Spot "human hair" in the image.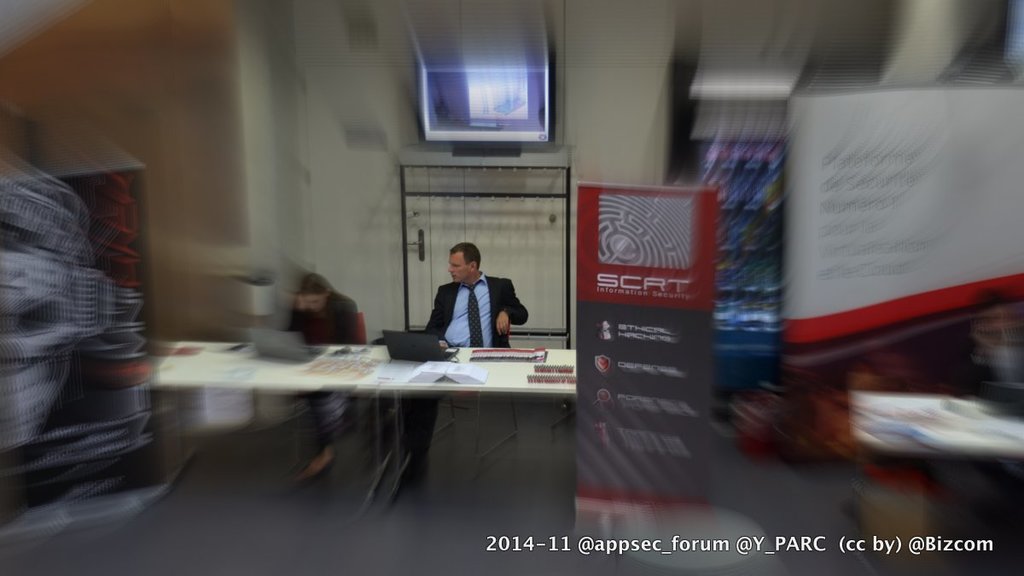
"human hair" found at box=[446, 243, 481, 267].
